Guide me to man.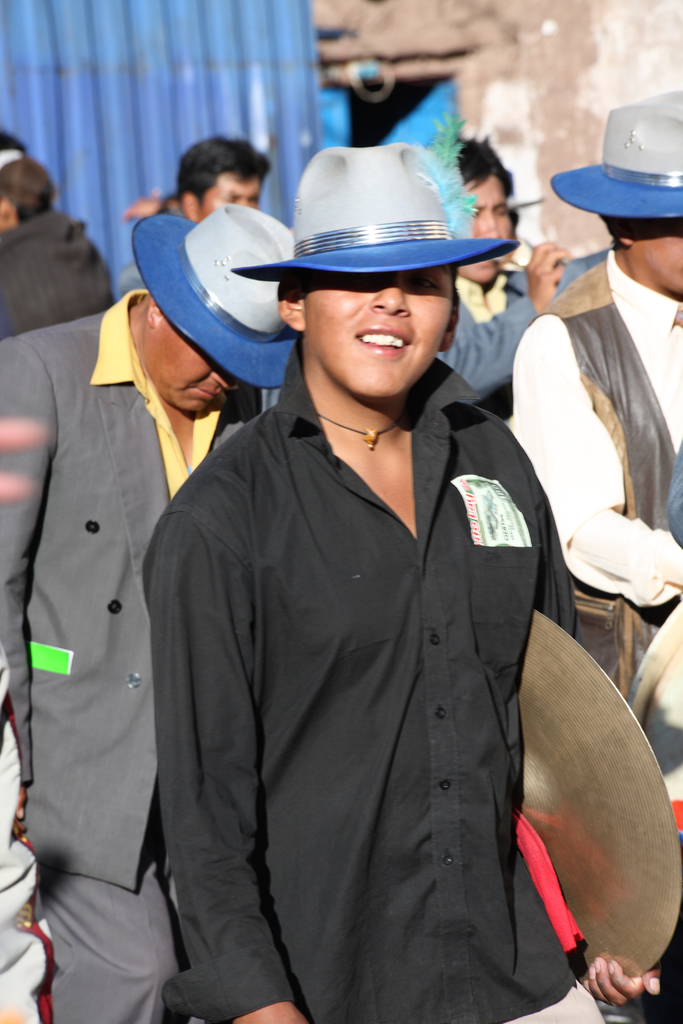
Guidance: bbox(454, 134, 597, 414).
